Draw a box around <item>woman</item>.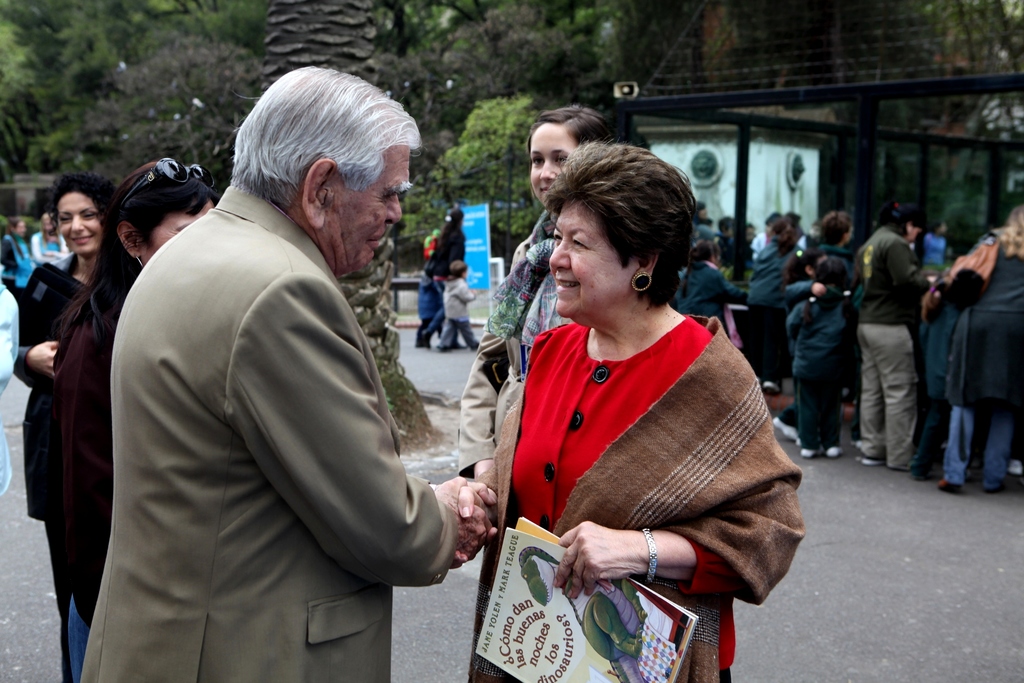
50,156,216,682.
